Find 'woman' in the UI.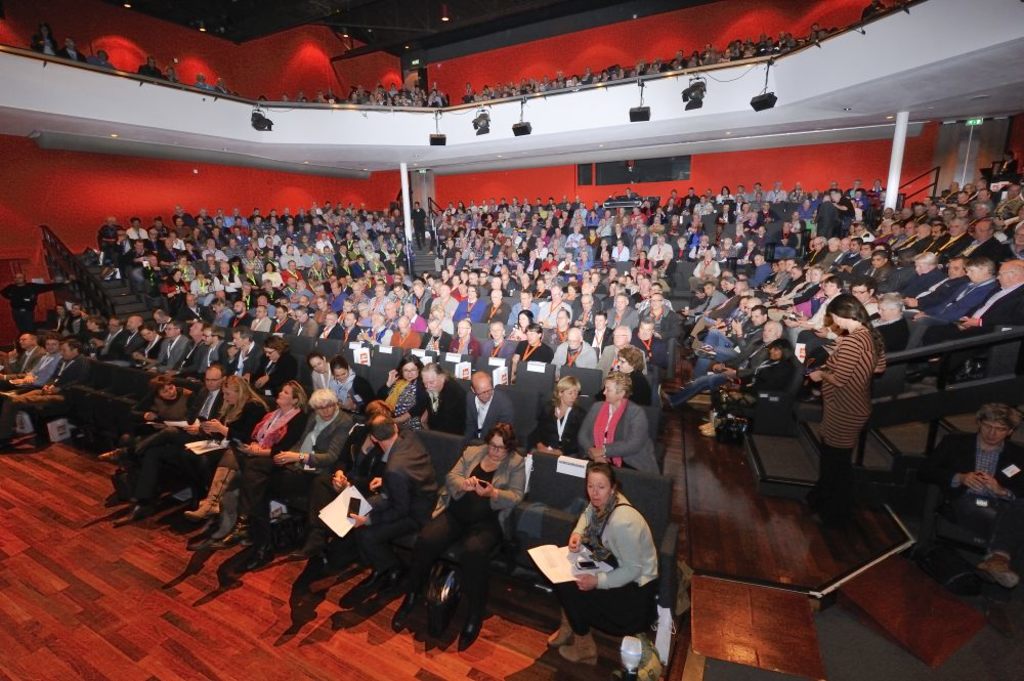
UI element at bbox(791, 276, 841, 337).
